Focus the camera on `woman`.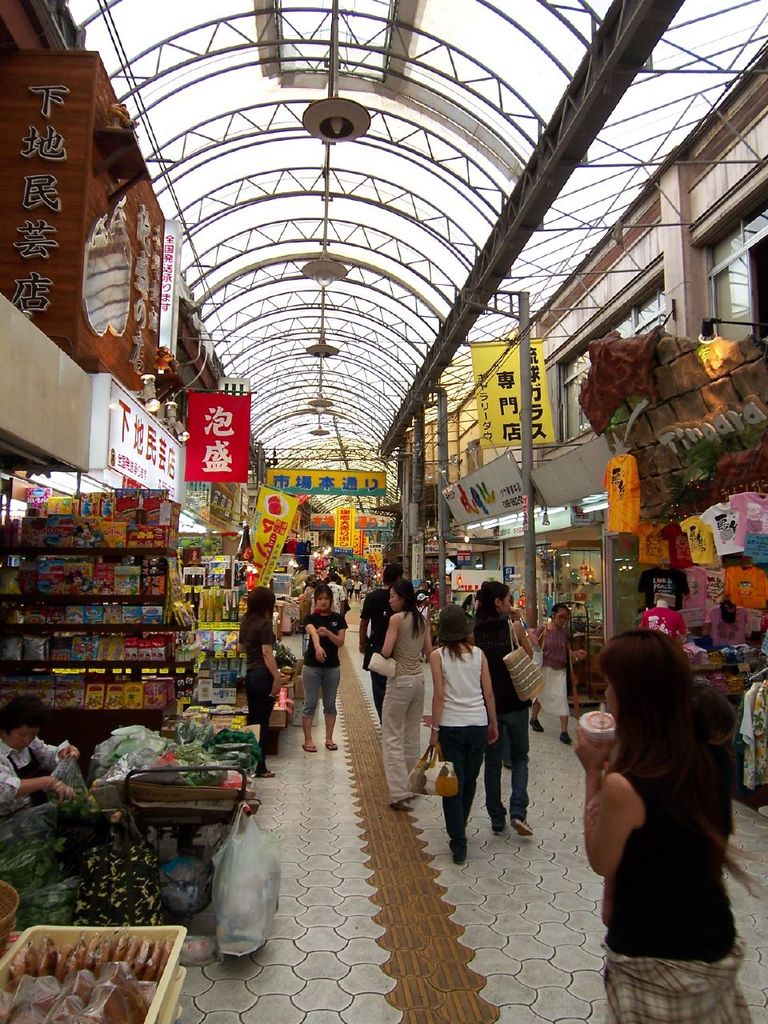
Focus region: (0, 694, 81, 816).
